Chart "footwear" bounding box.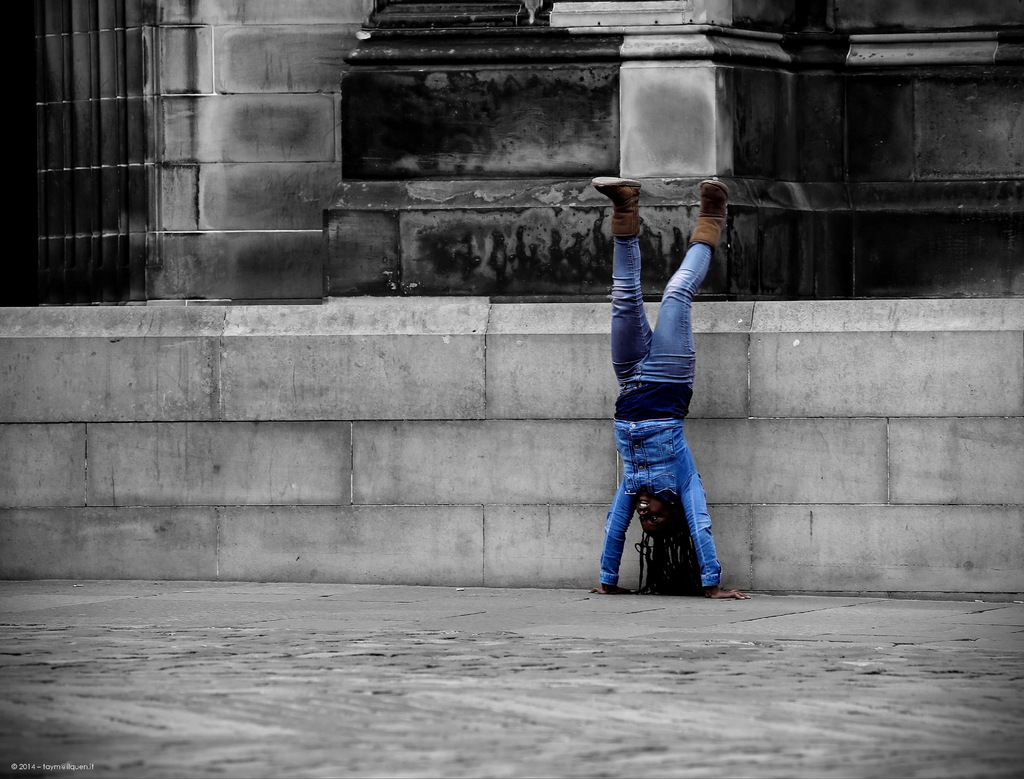
Charted: bbox=(688, 177, 730, 255).
